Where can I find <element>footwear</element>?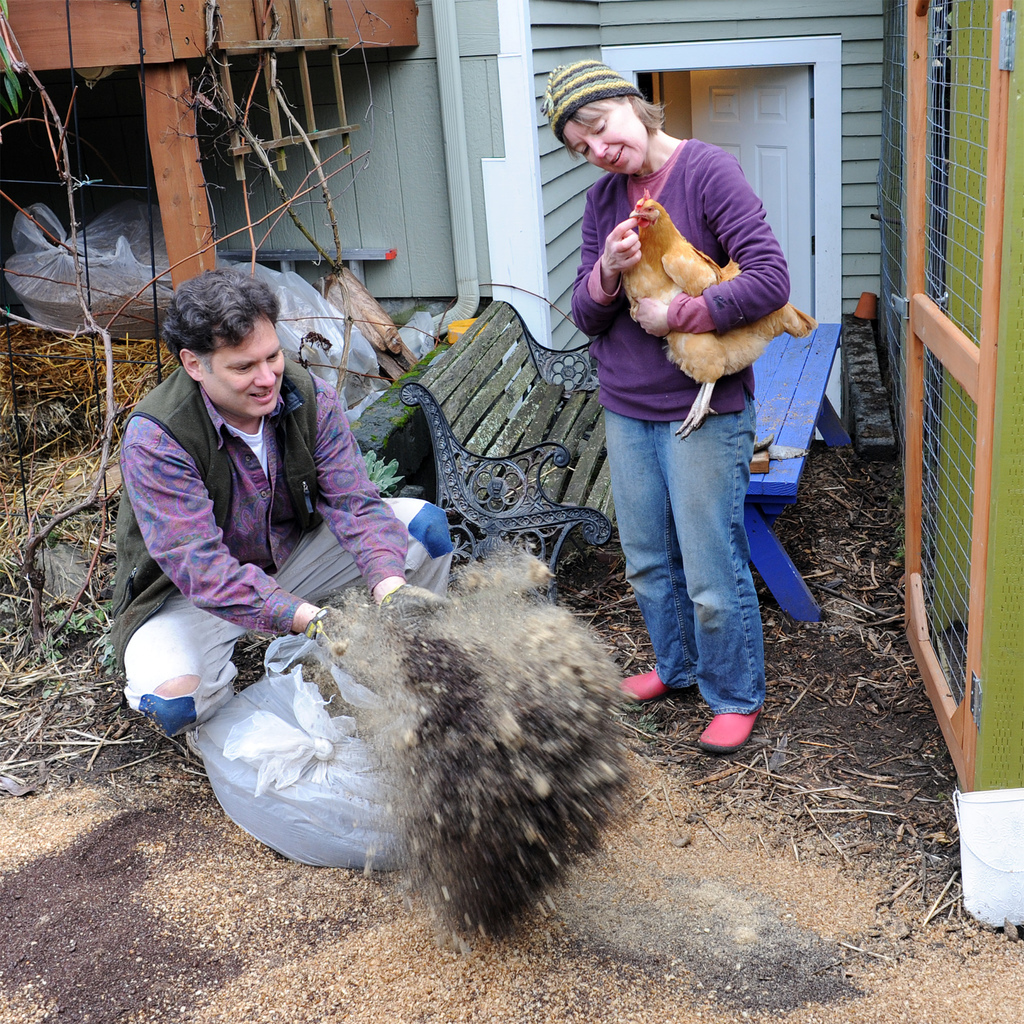
You can find it at box(700, 712, 762, 749).
